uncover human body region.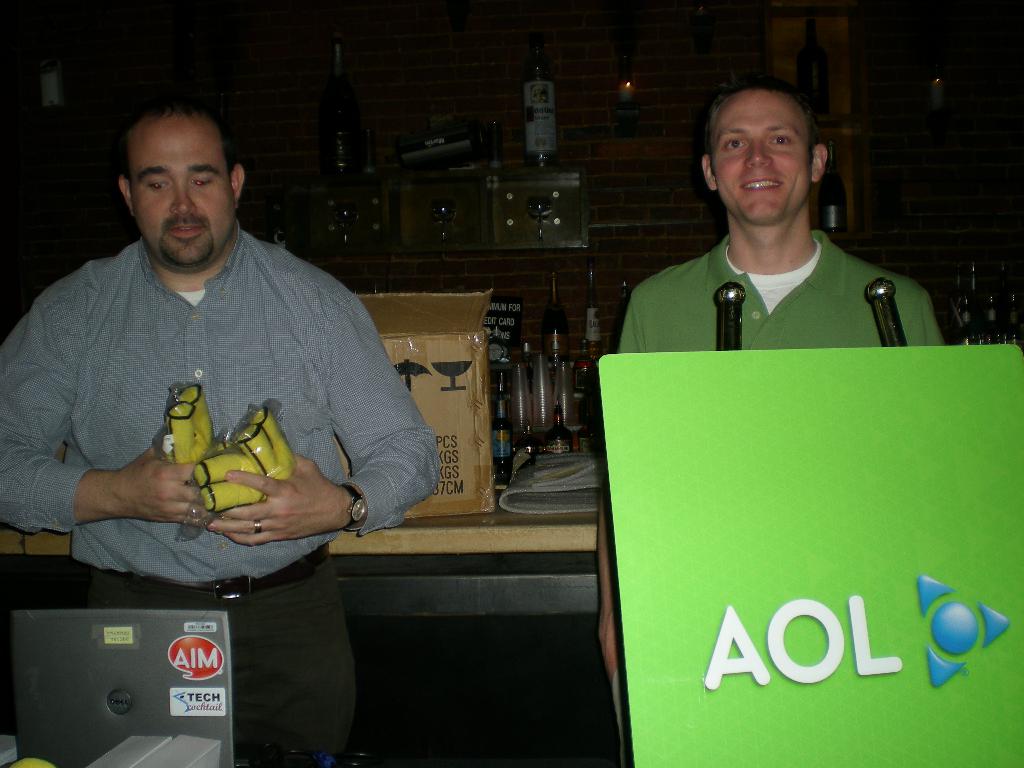
Uncovered: [left=595, top=236, right=945, bottom=766].
